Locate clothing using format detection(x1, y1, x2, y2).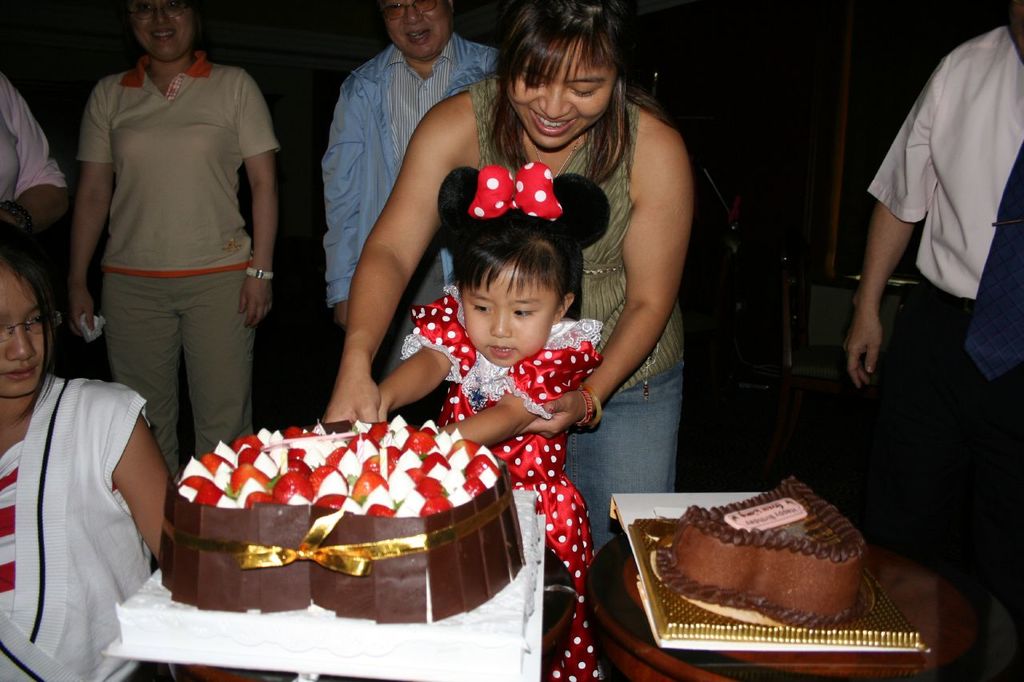
detection(970, 145, 1023, 370).
